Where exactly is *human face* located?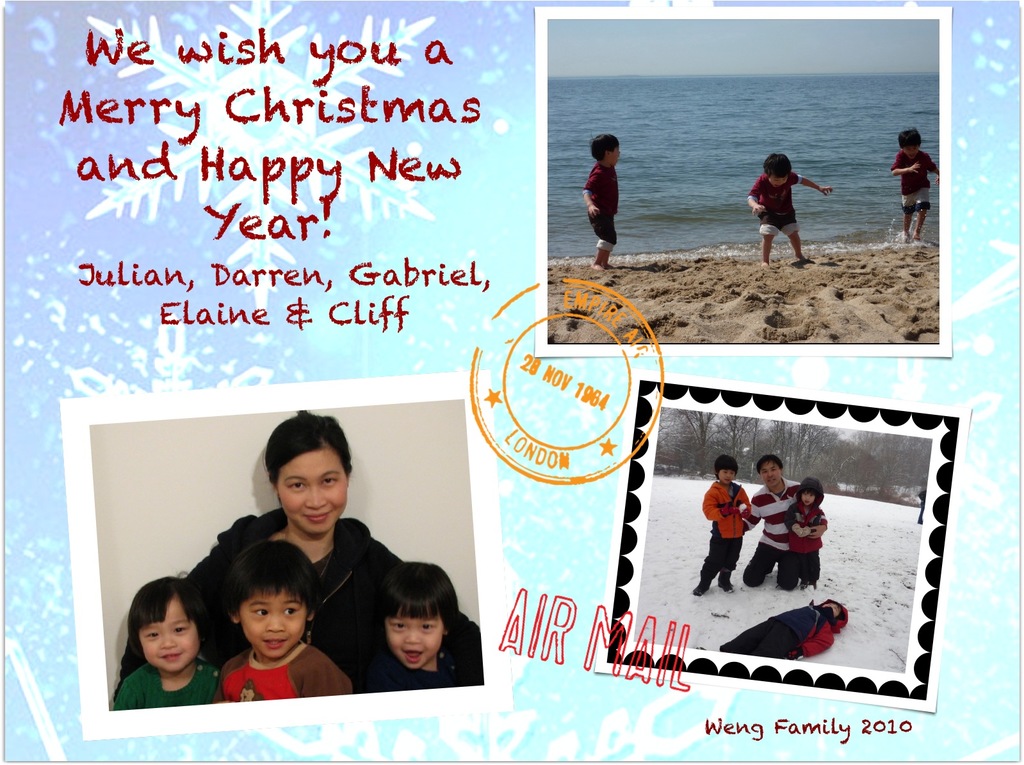
Its bounding box is [x1=799, y1=493, x2=820, y2=506].
